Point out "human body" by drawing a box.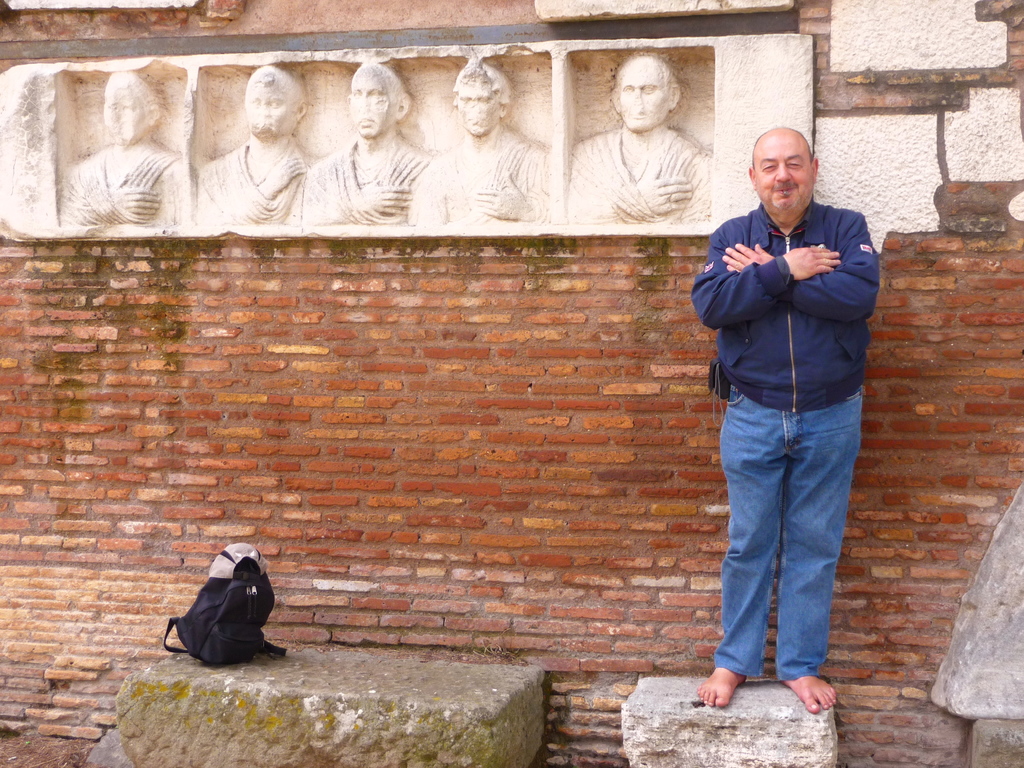
bbox(195, 70, 307, 230).
